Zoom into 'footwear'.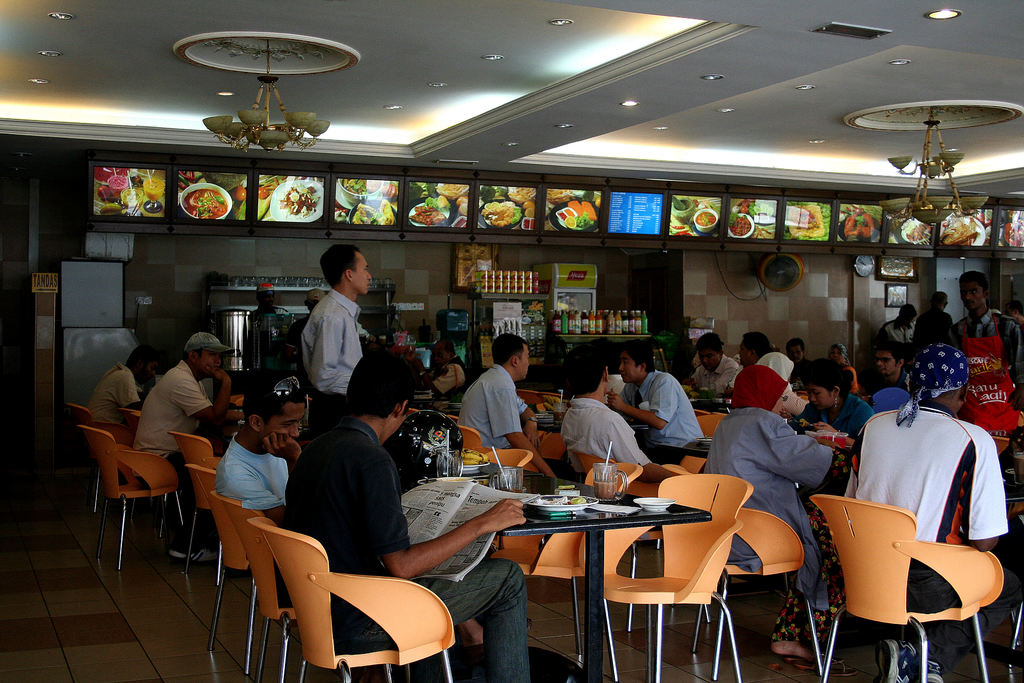
Zoom target: box=[728, 581, 770, 600].
